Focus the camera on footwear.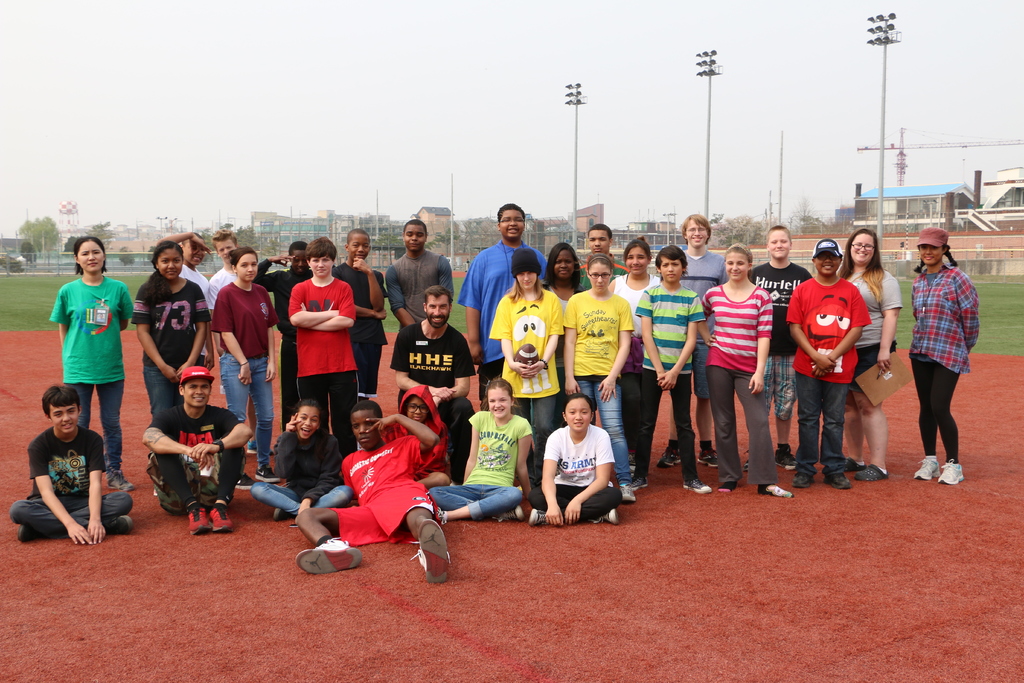
Focus region: bbox=(437, 506, 446, 525).
